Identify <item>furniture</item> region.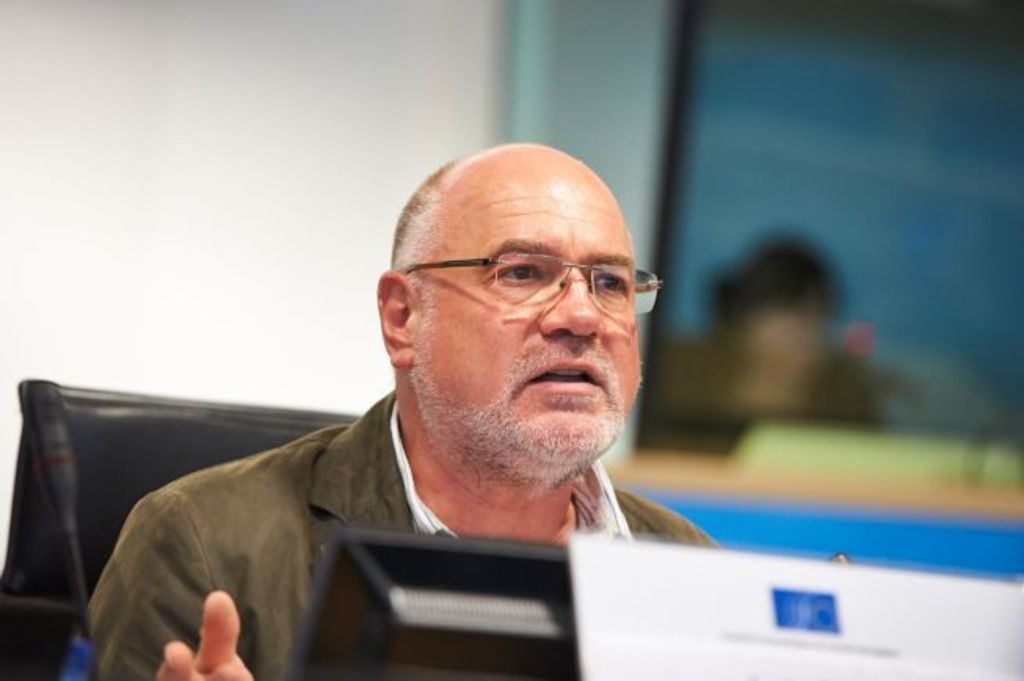
Region: {"x1": 0, "y1": 375, "x2": 362, "y2": 679}.
